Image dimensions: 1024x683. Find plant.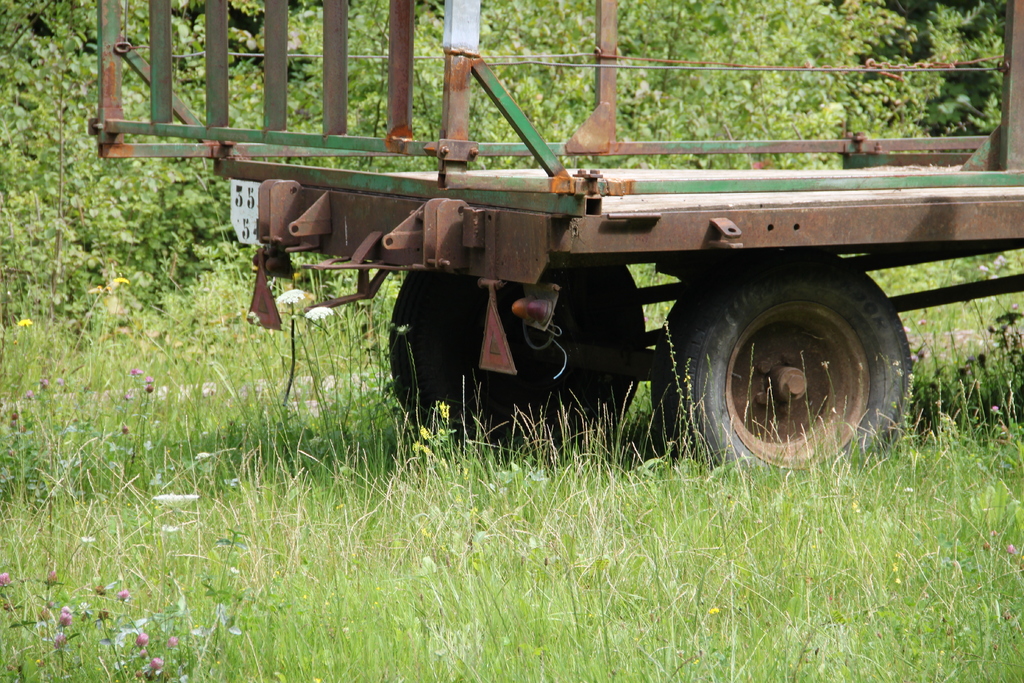
(912,410,1023,523).
